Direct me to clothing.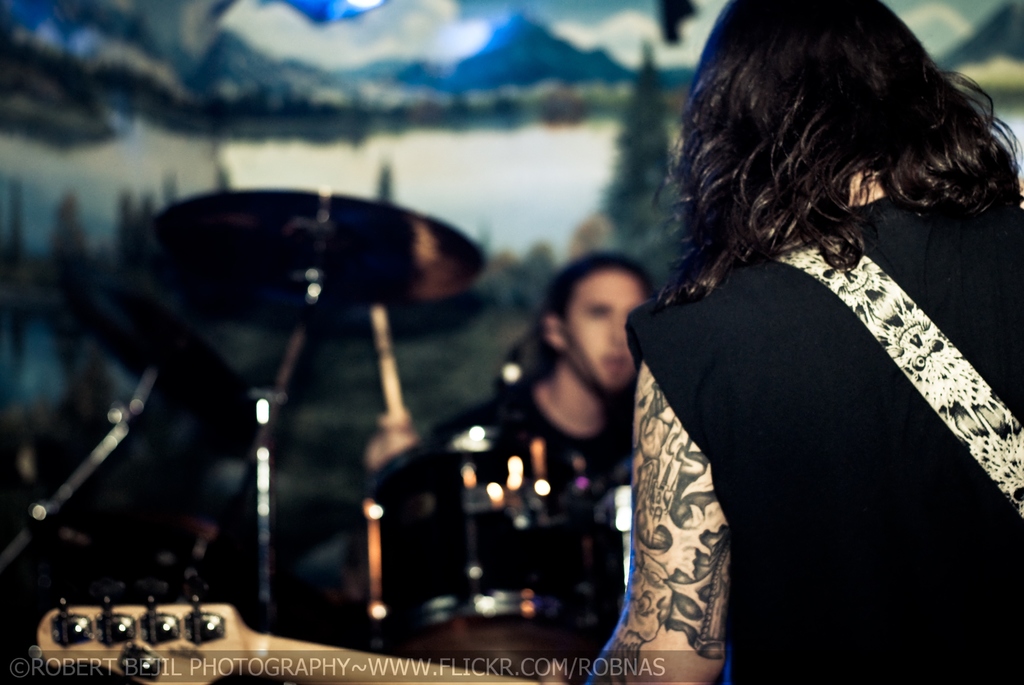
Direction: {"left": 639, "top": 154, "right": 1020, "bottom": 660}.
